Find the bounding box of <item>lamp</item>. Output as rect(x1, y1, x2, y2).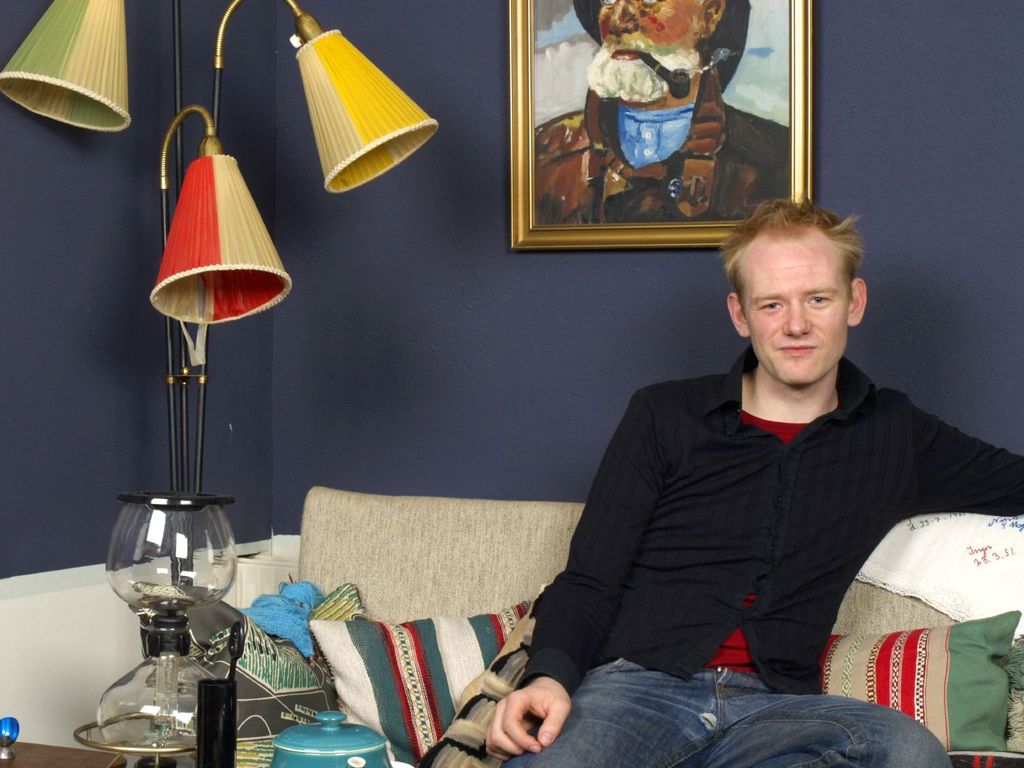
rect(150, 106, 294, 618).
